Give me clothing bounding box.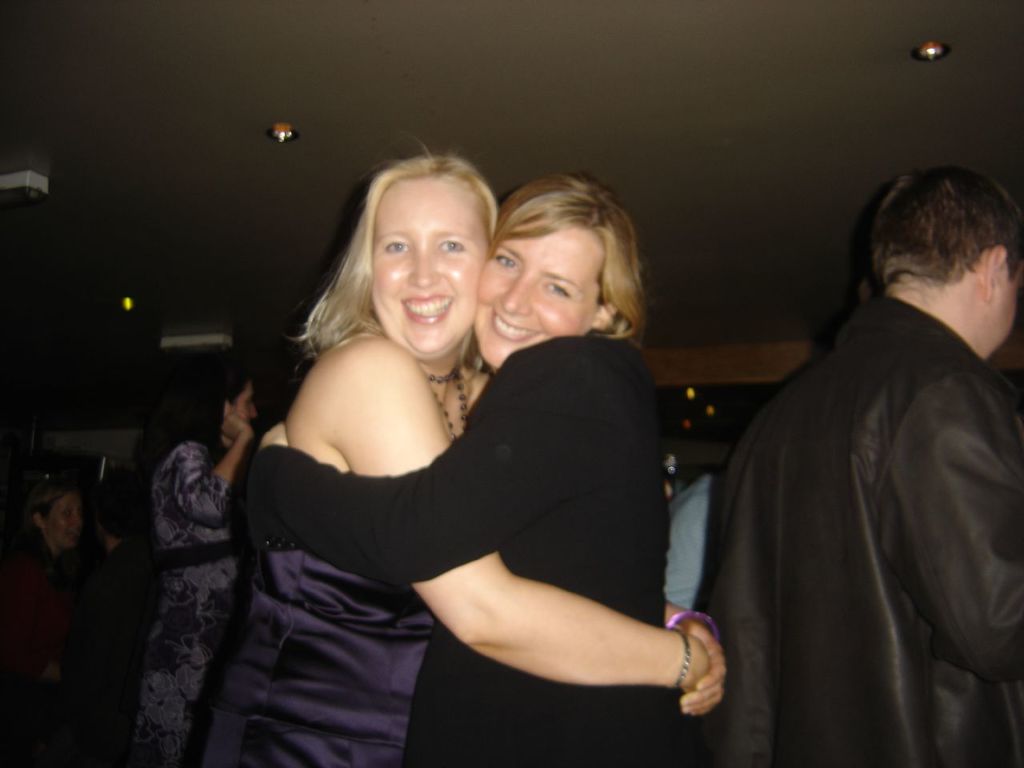
crop(218, 338, 686, 758).
